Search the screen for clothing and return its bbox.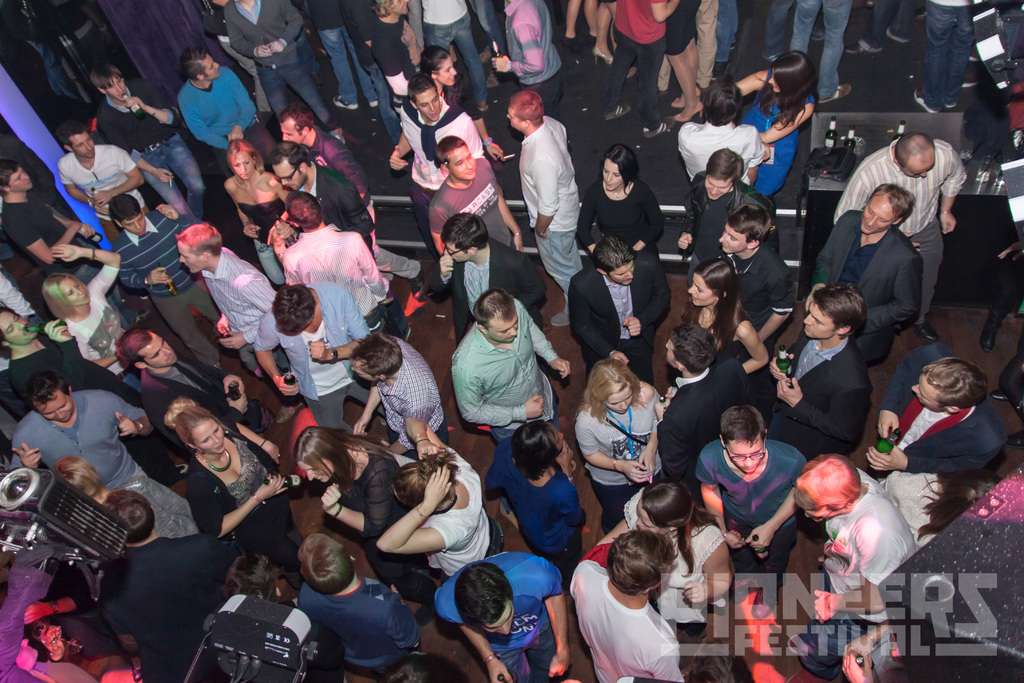
Found: bbox=(56, 145, 137, 248).
